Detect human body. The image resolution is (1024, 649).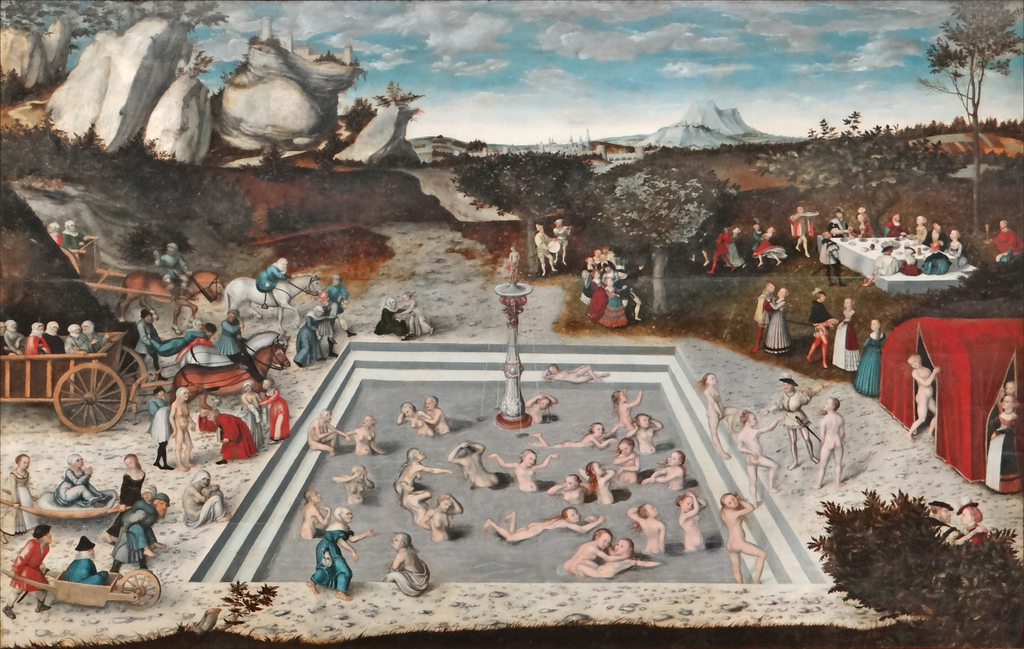
<box>50,231,65,248</box>.
